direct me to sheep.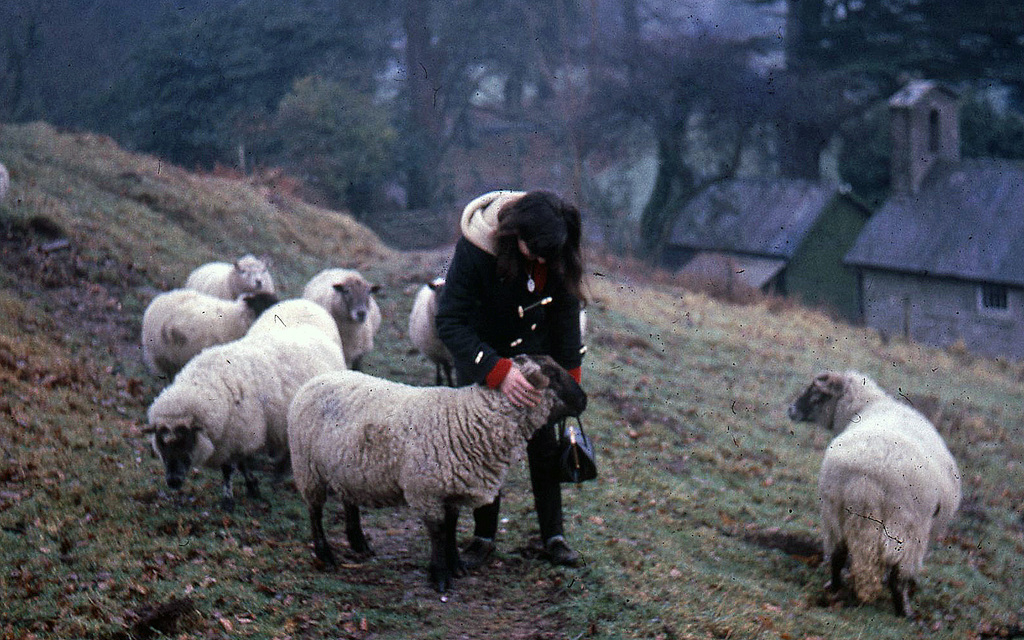
Direction: [788, 372, 960, 617].
